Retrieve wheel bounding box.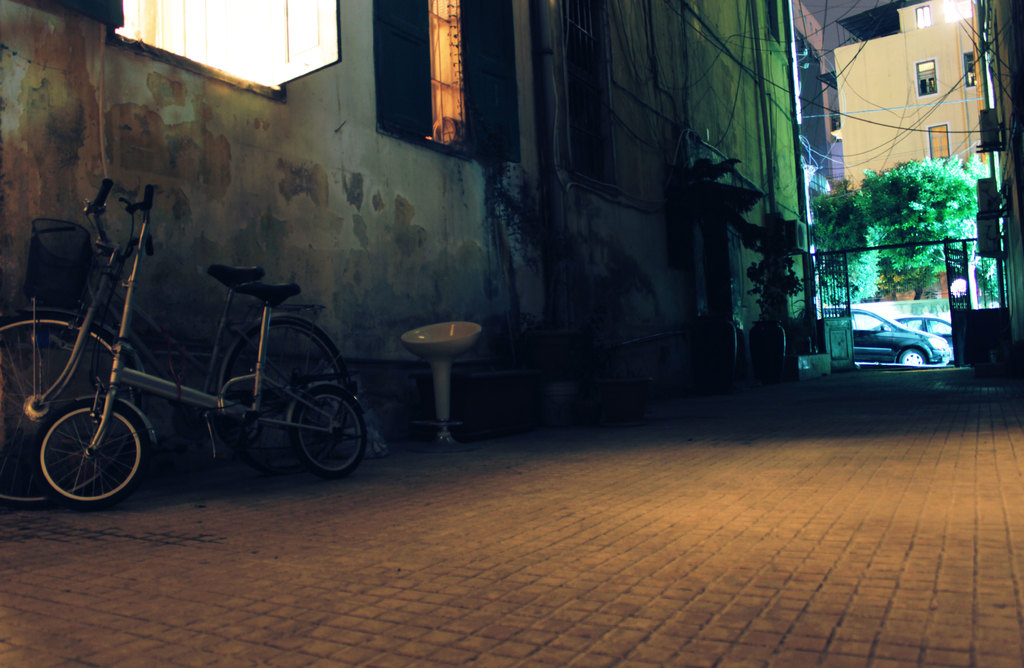
Bounding box: bbox=[0, 310, 139, 507].
